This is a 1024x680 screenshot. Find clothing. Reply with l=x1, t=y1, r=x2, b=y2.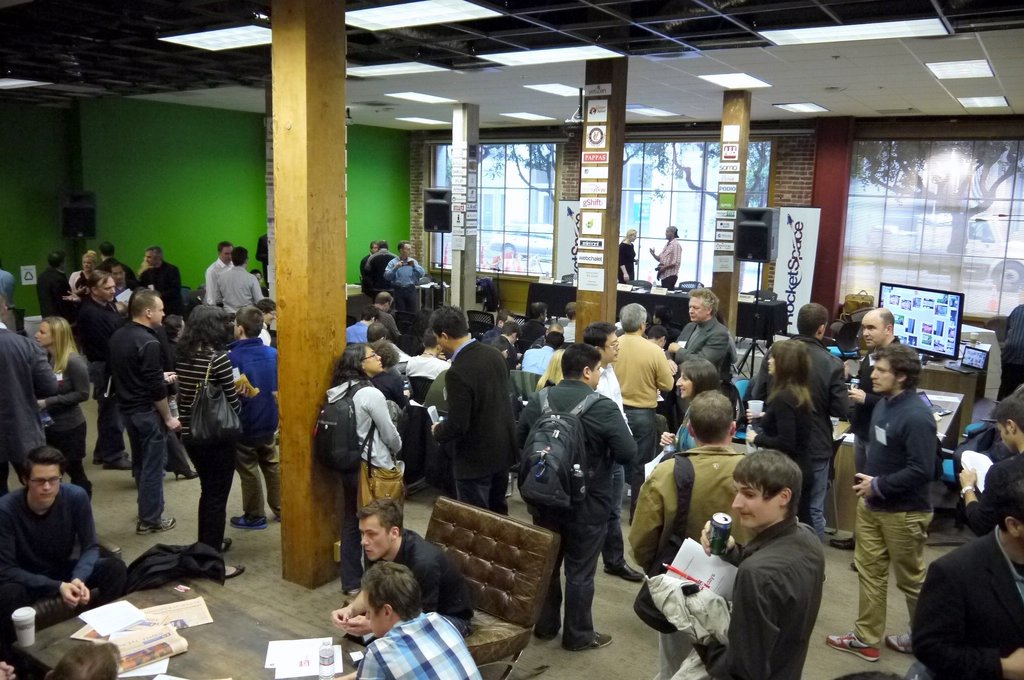
l=0, t=479, r=102, b=633.
